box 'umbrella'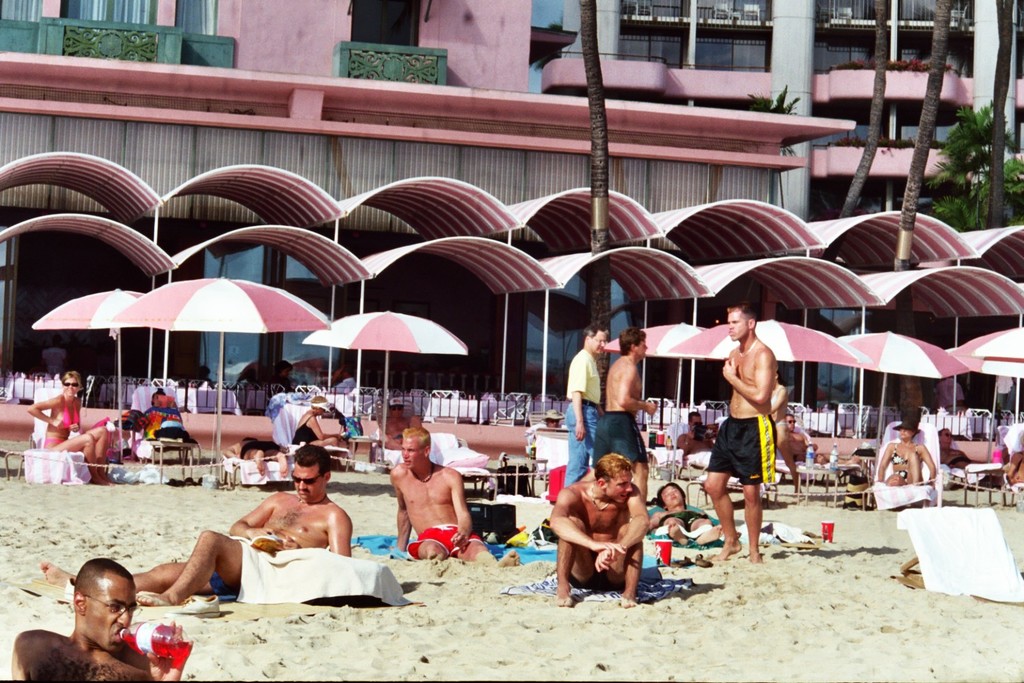
[601,322,704,479]
